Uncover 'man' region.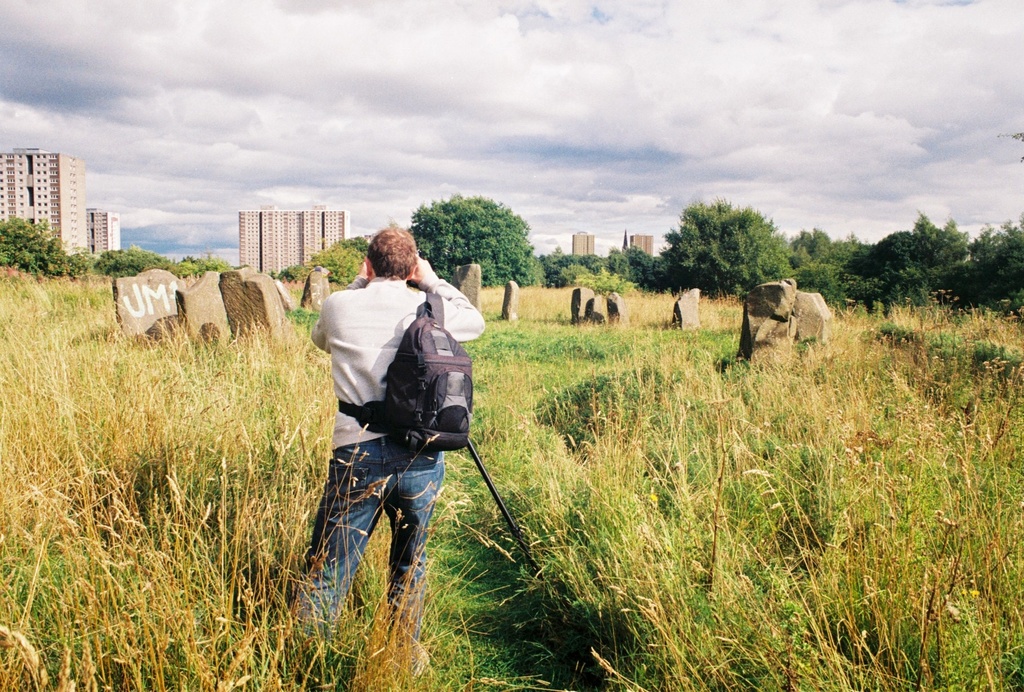
Uncovered: <region>277, 222, 484, 677</region>.
